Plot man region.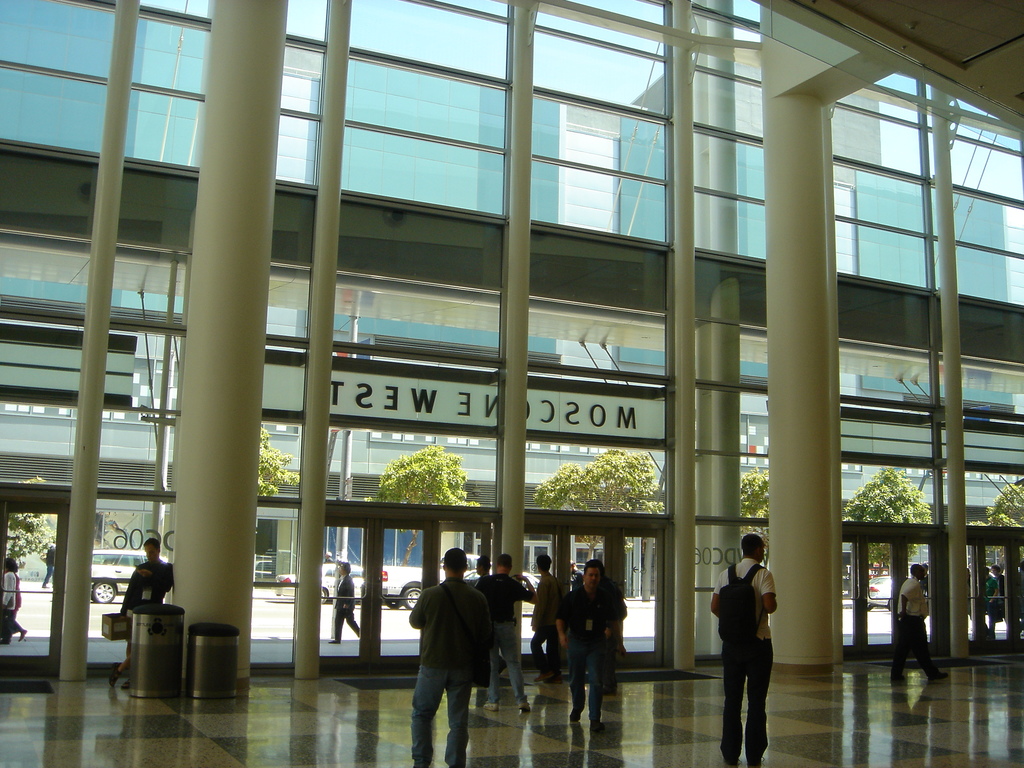
Plotted at (588,559,627,698).
